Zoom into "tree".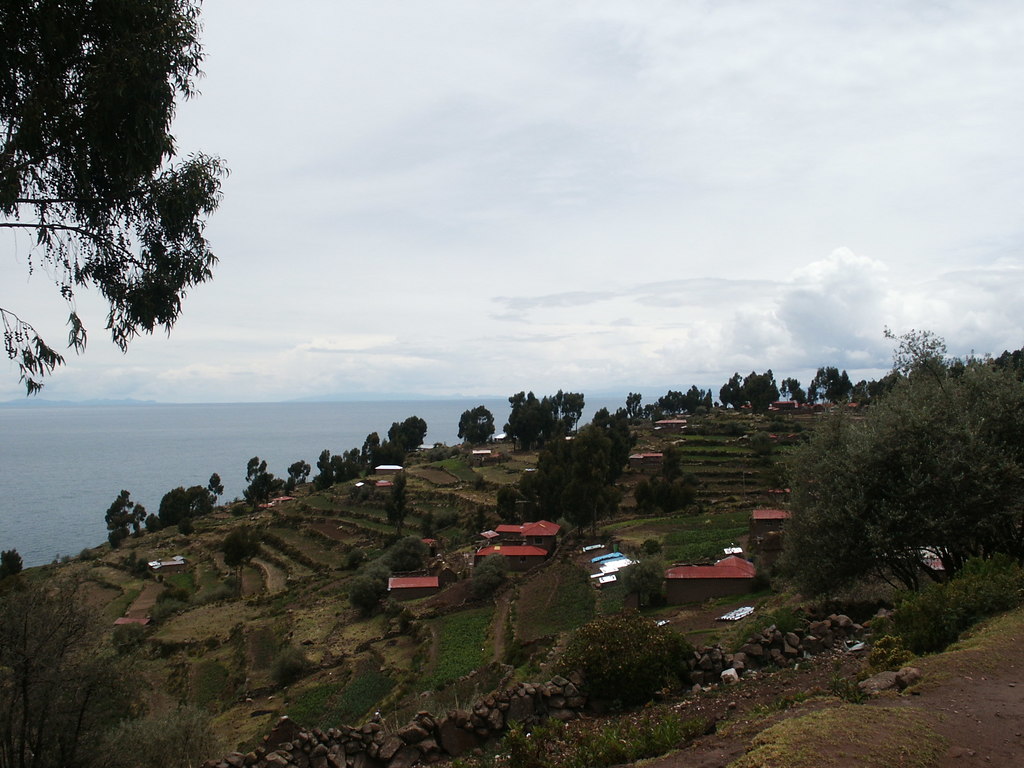
Zoom target: (0,547,25,577).
